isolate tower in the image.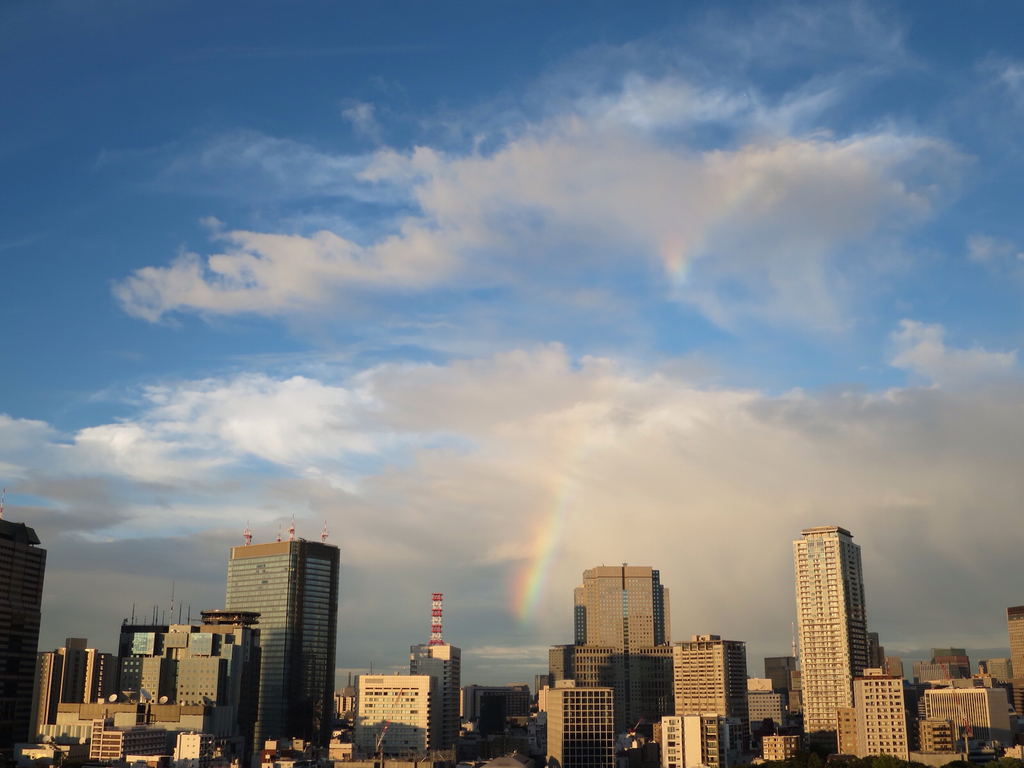
Isolated region: [left=636, top=643, right=668, bottom=767].
